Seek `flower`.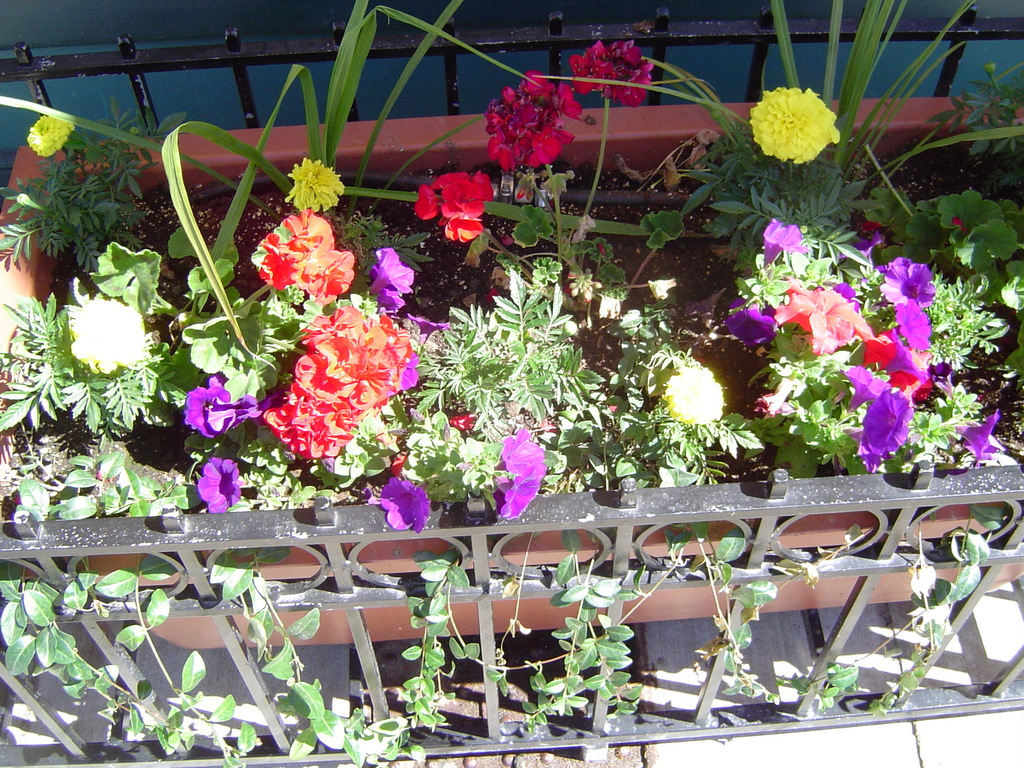
crop(378, 476, 431, 532).
